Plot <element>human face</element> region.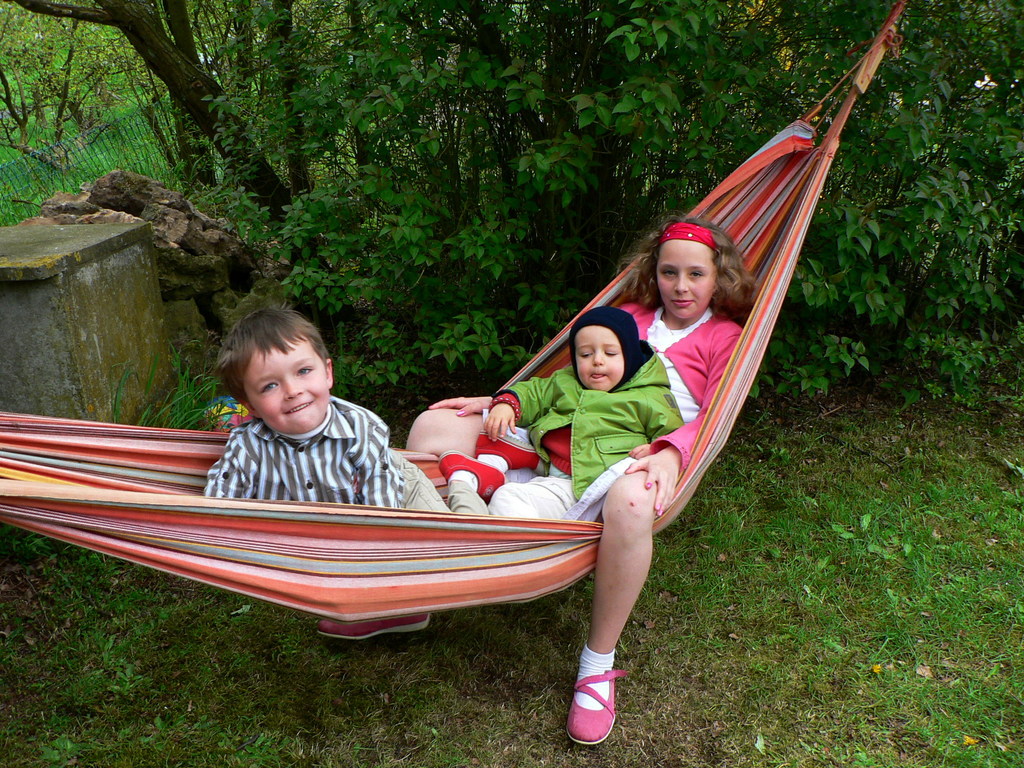
Plotted at (655, 242, 714, 317).
